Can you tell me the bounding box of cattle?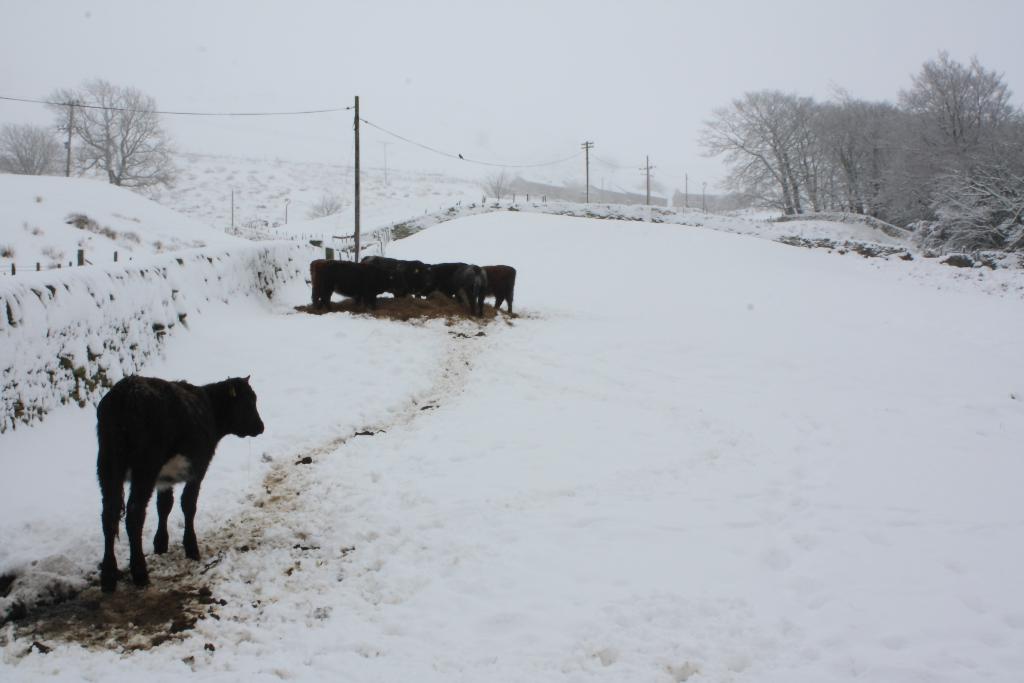
419,262,483,318.
